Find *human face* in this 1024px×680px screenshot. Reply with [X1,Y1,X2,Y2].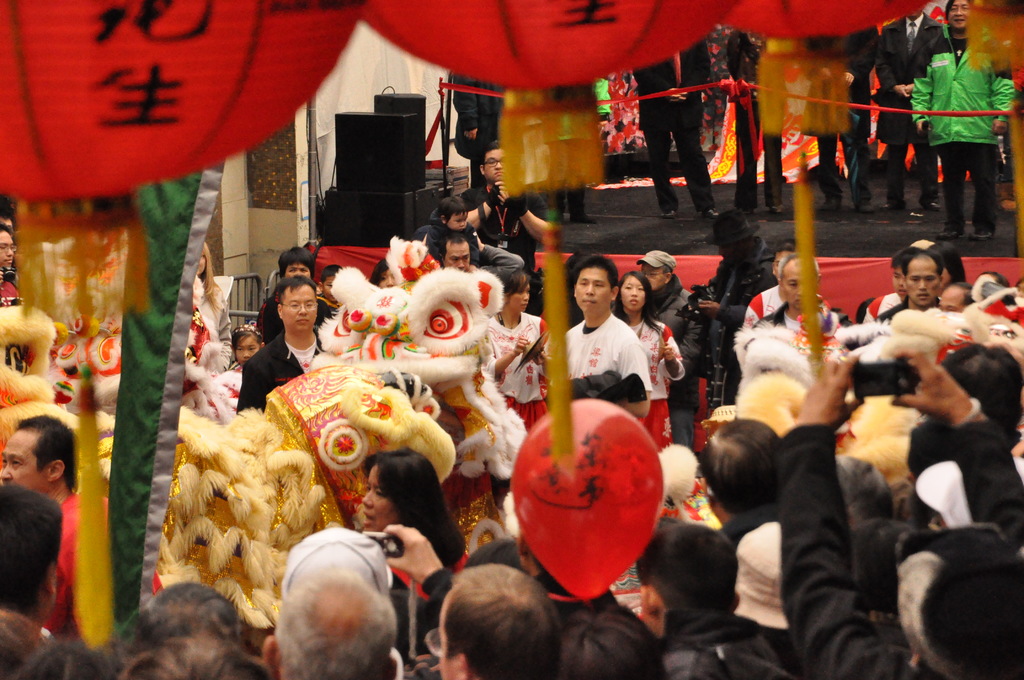
[0,425,45,490].
